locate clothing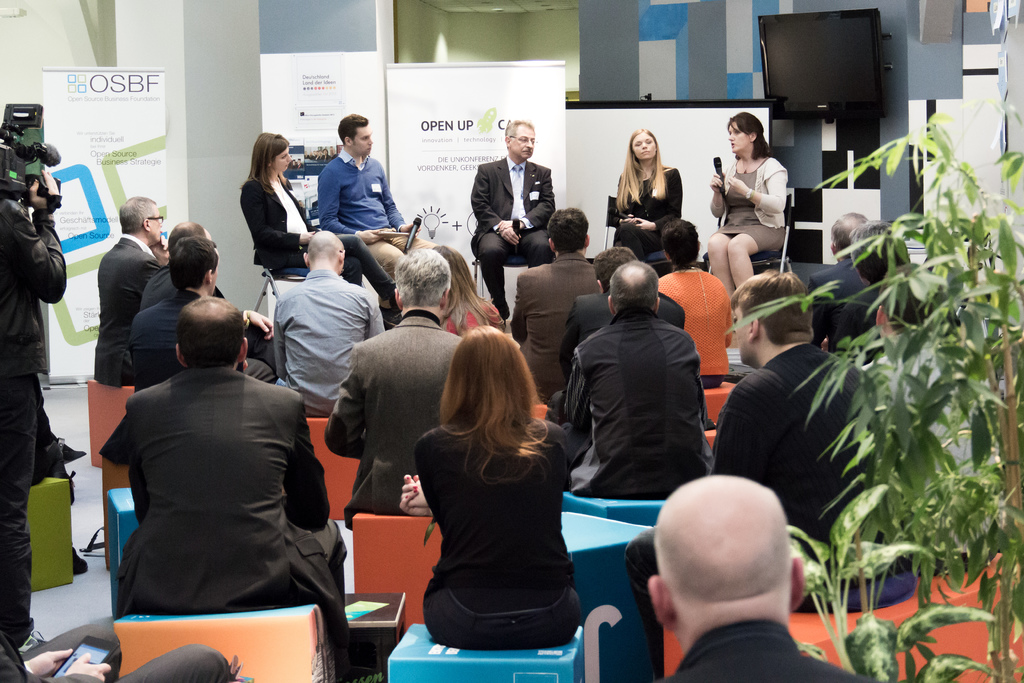
left=232, top=168, right=397, bottom=301
